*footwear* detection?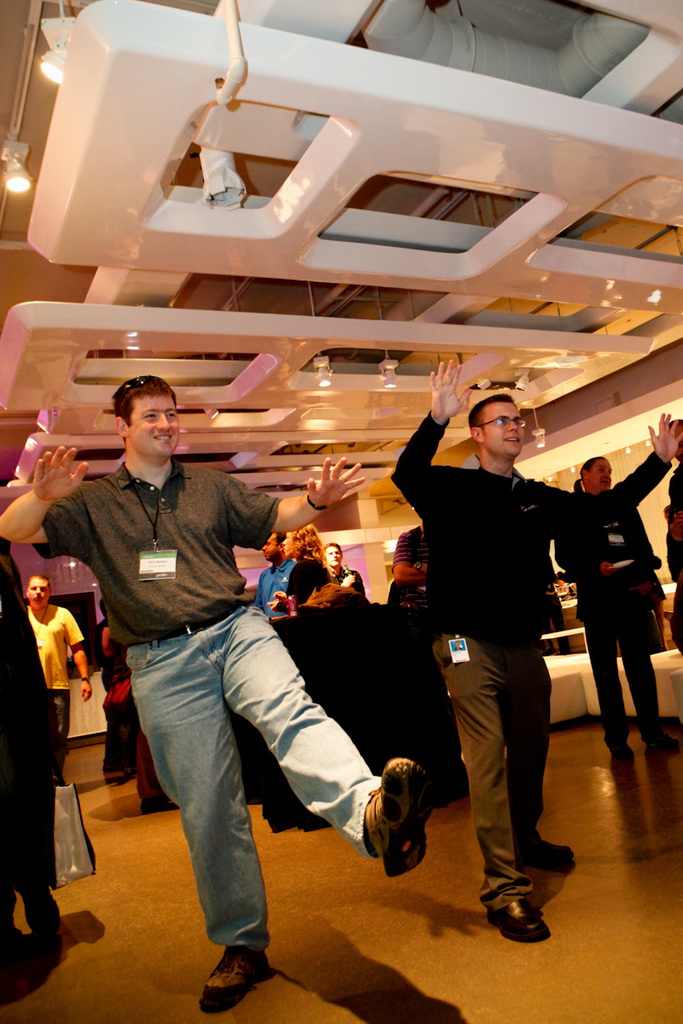
<bbox>197, 944, 271, 1000</bbox>
